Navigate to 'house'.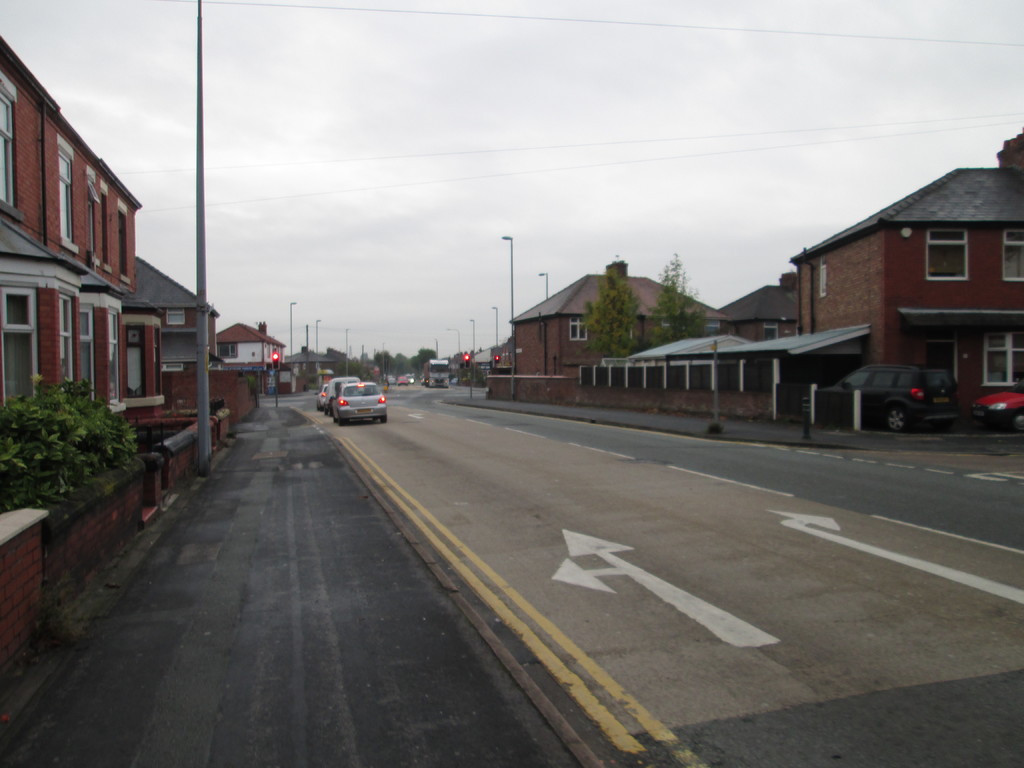
Navigation target: crop(218, 322, 289, 368).
